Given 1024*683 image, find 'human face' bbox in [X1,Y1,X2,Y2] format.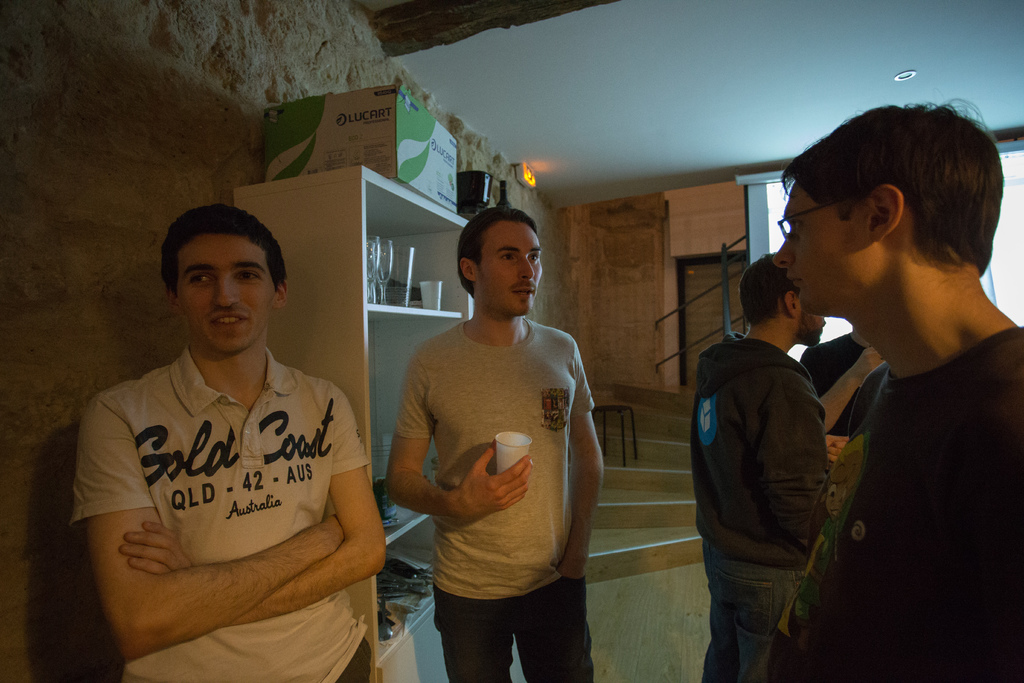
[792,302,825,350].
